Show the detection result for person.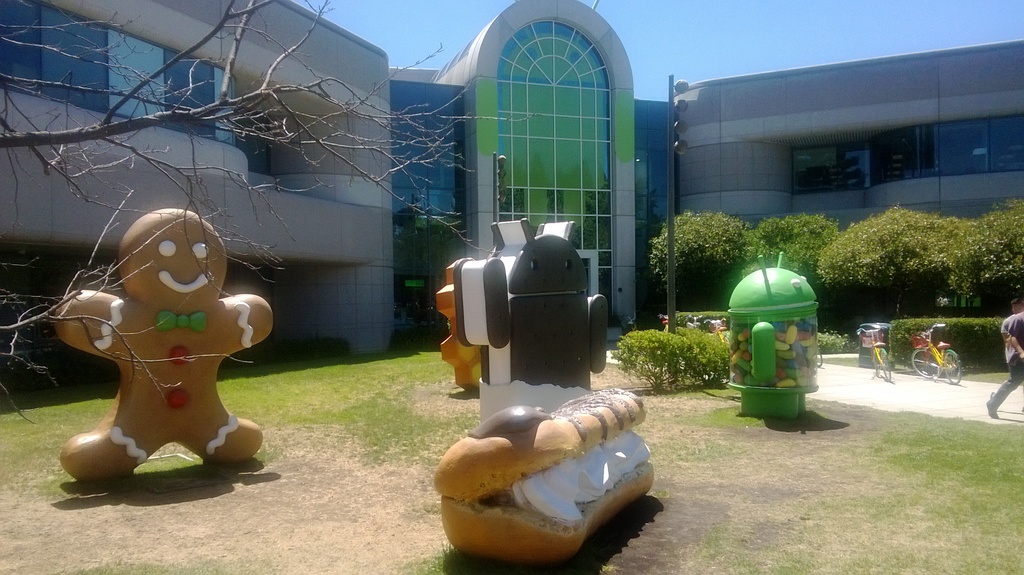
box(985, 310, 1023, 414).
